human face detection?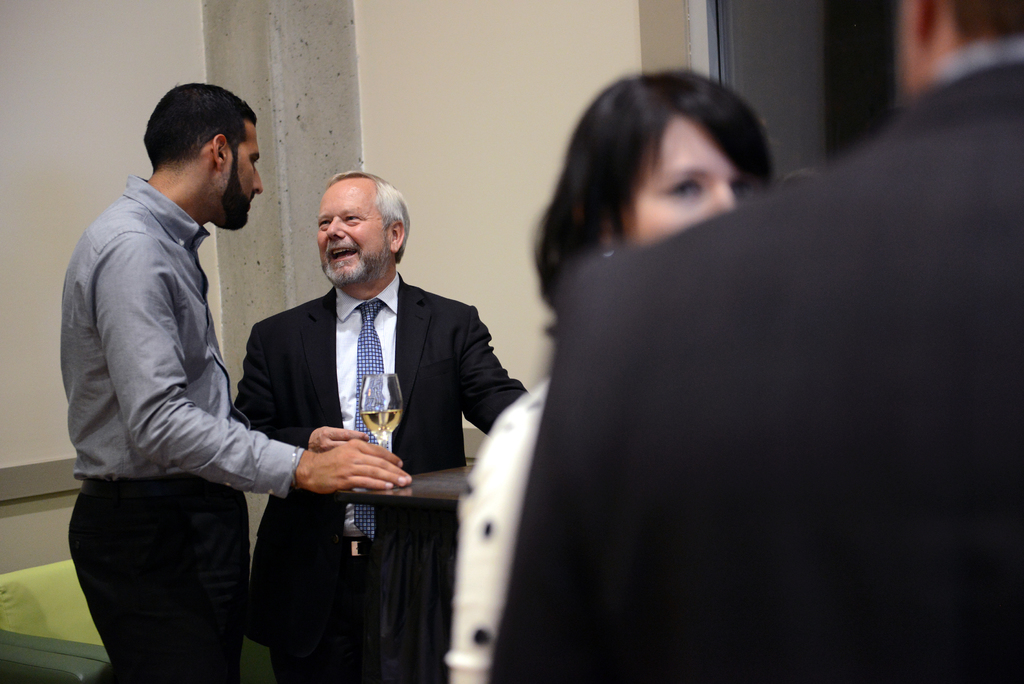
detection(630, 118, 740, 239)
